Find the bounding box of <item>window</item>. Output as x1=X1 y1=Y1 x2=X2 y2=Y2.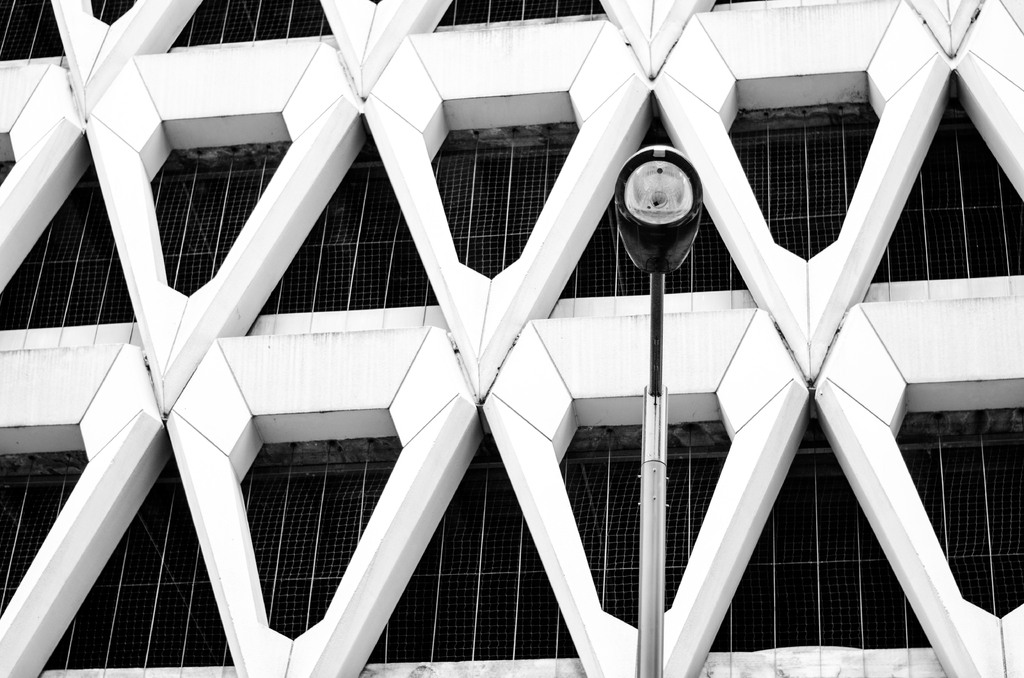
x1=435 y1=122 x2=584 y2=298.
